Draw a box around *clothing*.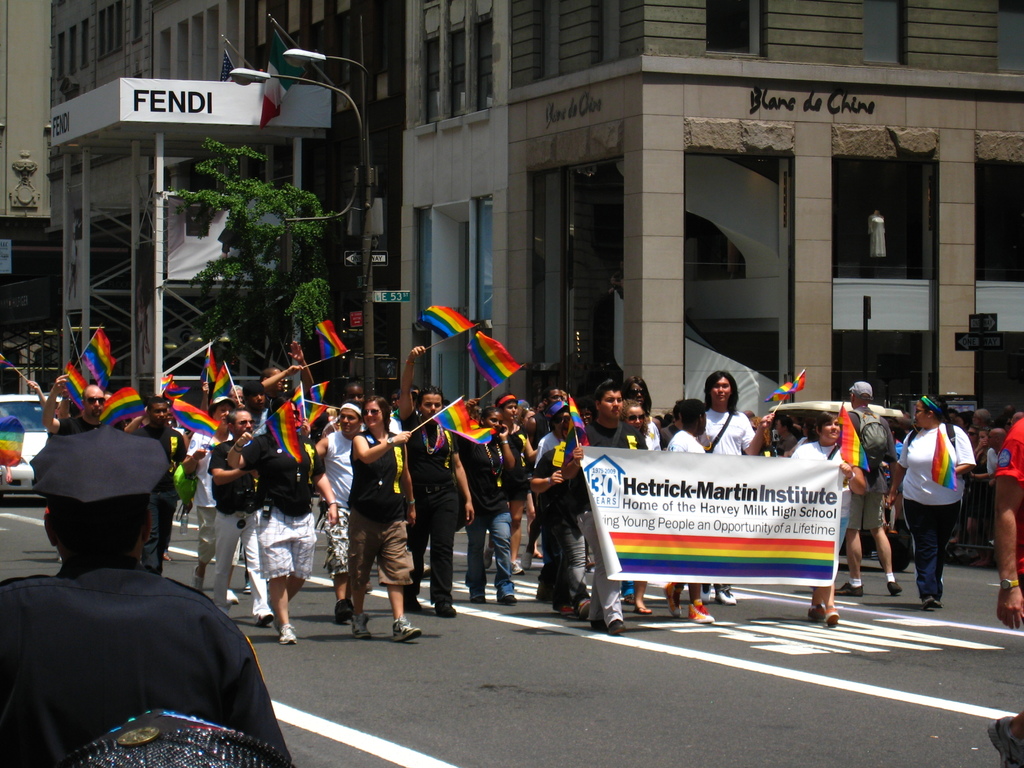
132:416:188:570.
